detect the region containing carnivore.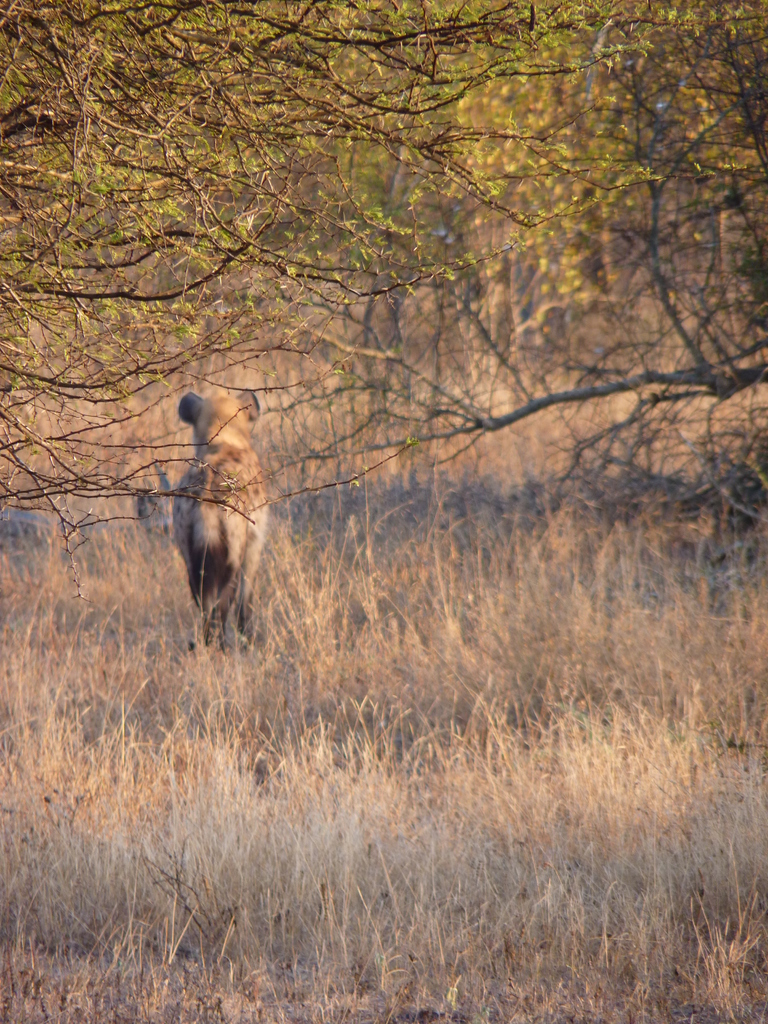
x1=153, y1=390, x2=277, y2=647.
